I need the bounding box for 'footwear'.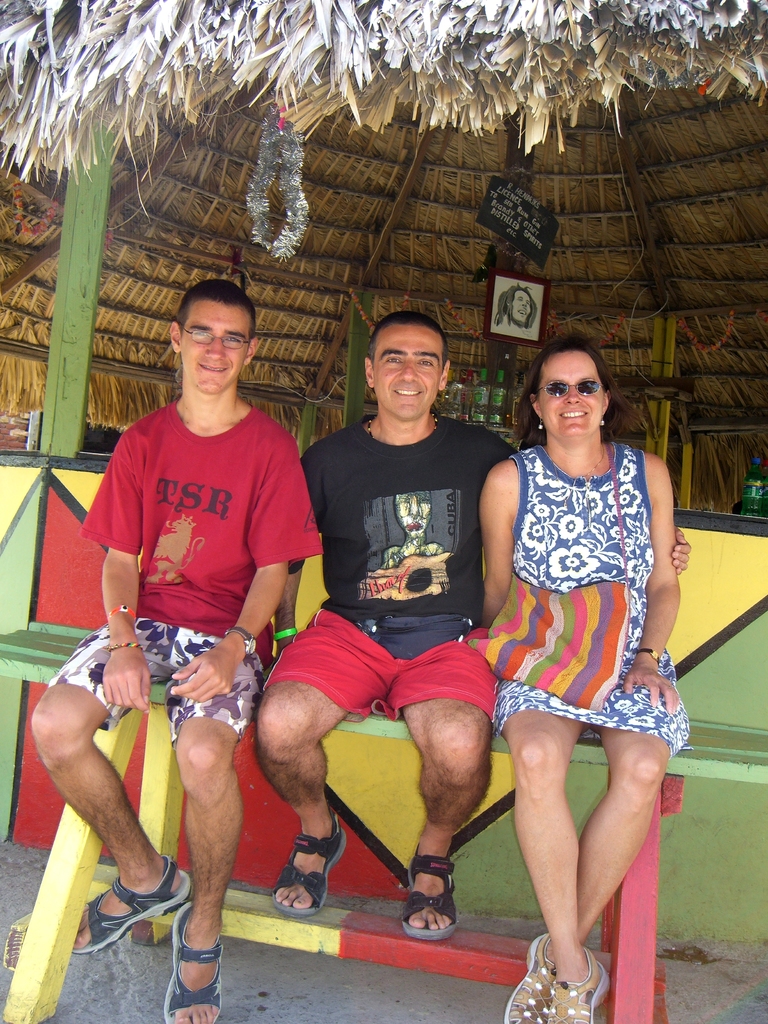
Here it is: region(504, 934, 607, 1023).
